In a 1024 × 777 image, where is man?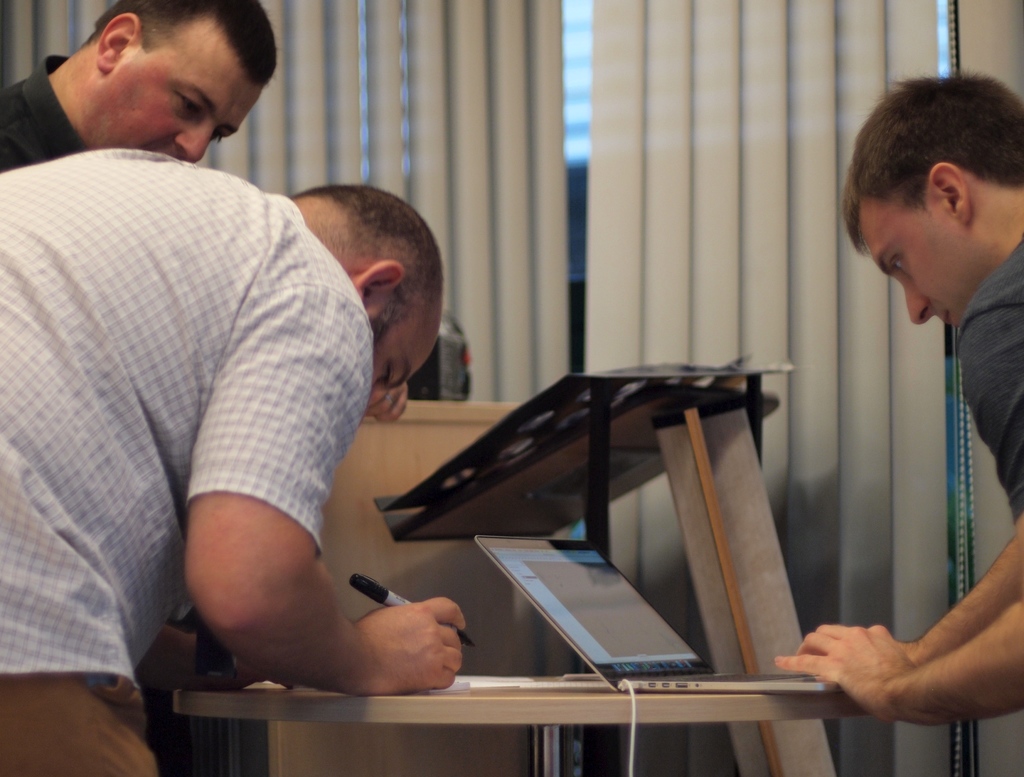
<bbox>0, 0, 282, 176</bbox>.
